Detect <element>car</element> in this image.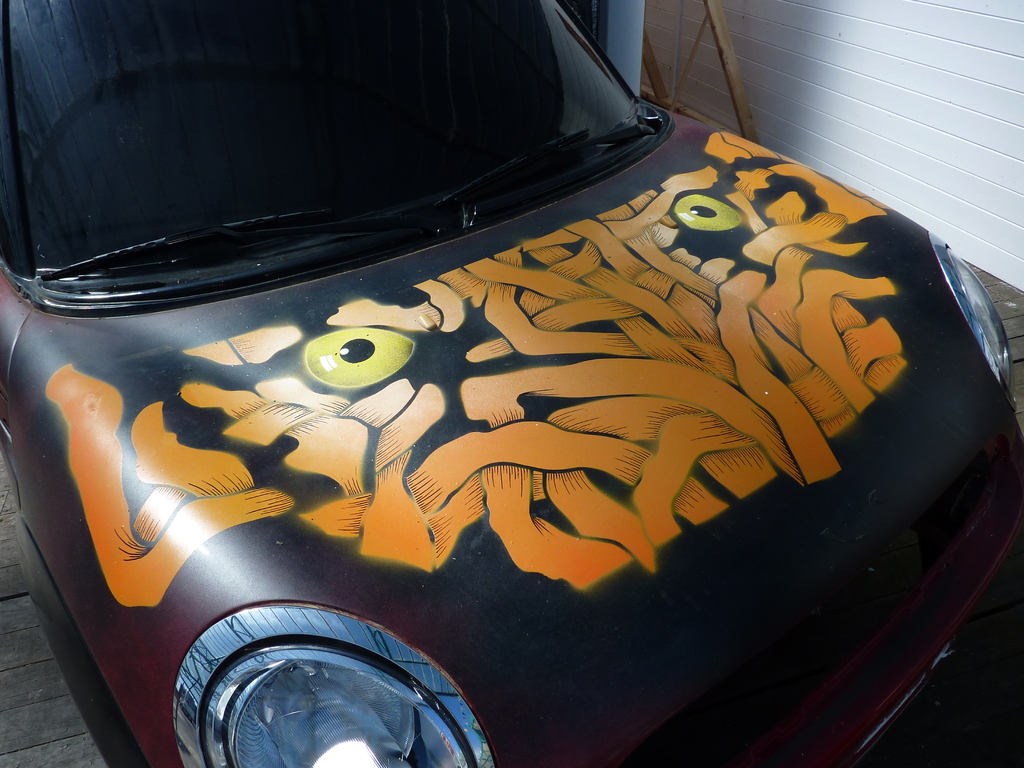
Detection: {"left": 1, "top": 0, "right": 1023, "bottom": 767}.
